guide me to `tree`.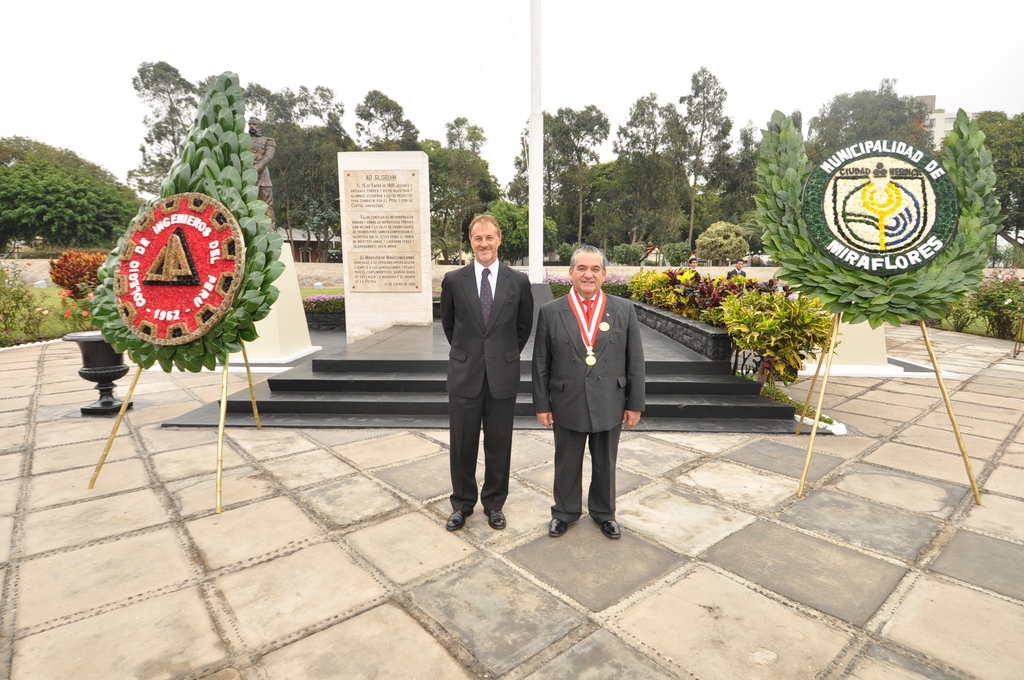
Guidance: 0/125/148/248.
